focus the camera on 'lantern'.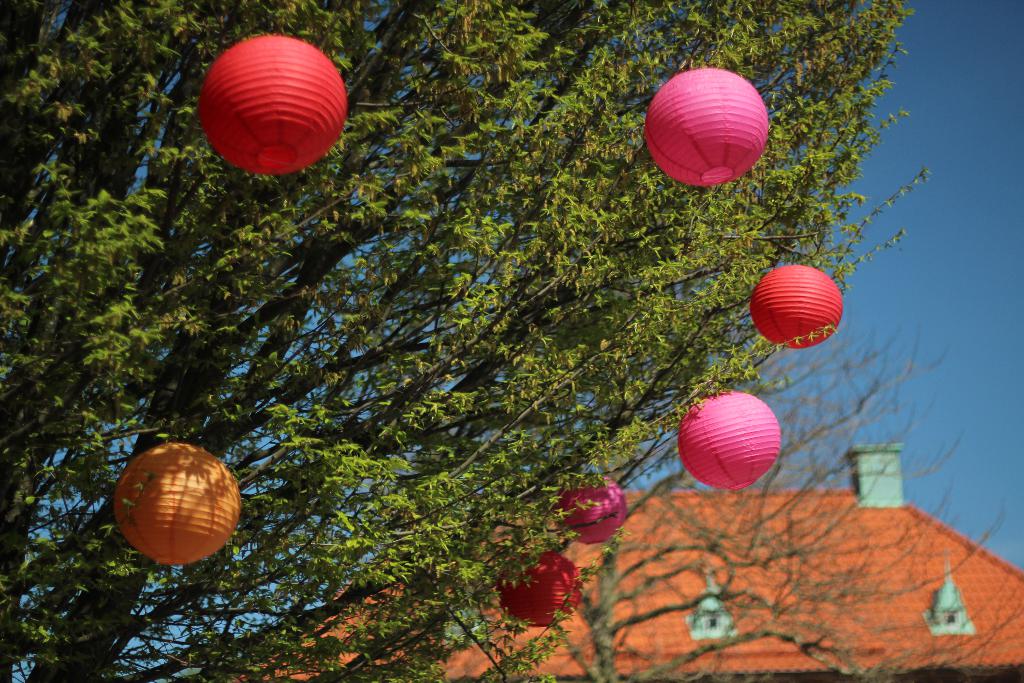
Focus region: {"x1": 198, "y1": 35, "x2": 347, "y2": 177}.
